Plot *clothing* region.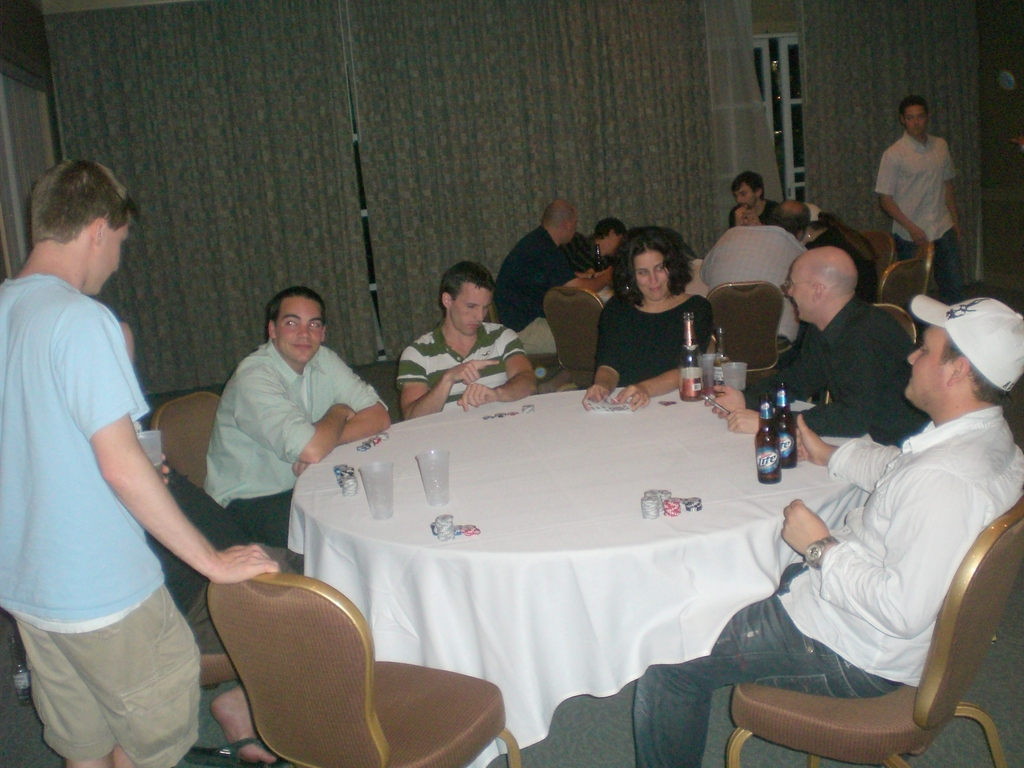
Plotted at box=[204, 340, 386, 550].
